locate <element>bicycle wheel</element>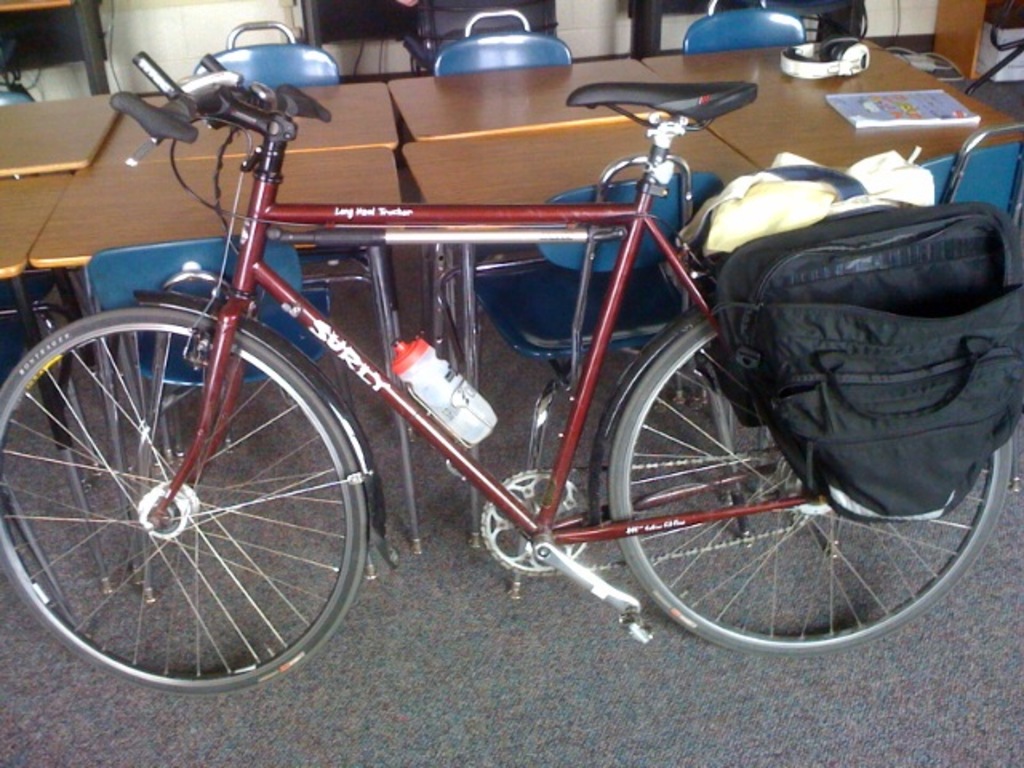
Rect(0, 294, 370, 698)
